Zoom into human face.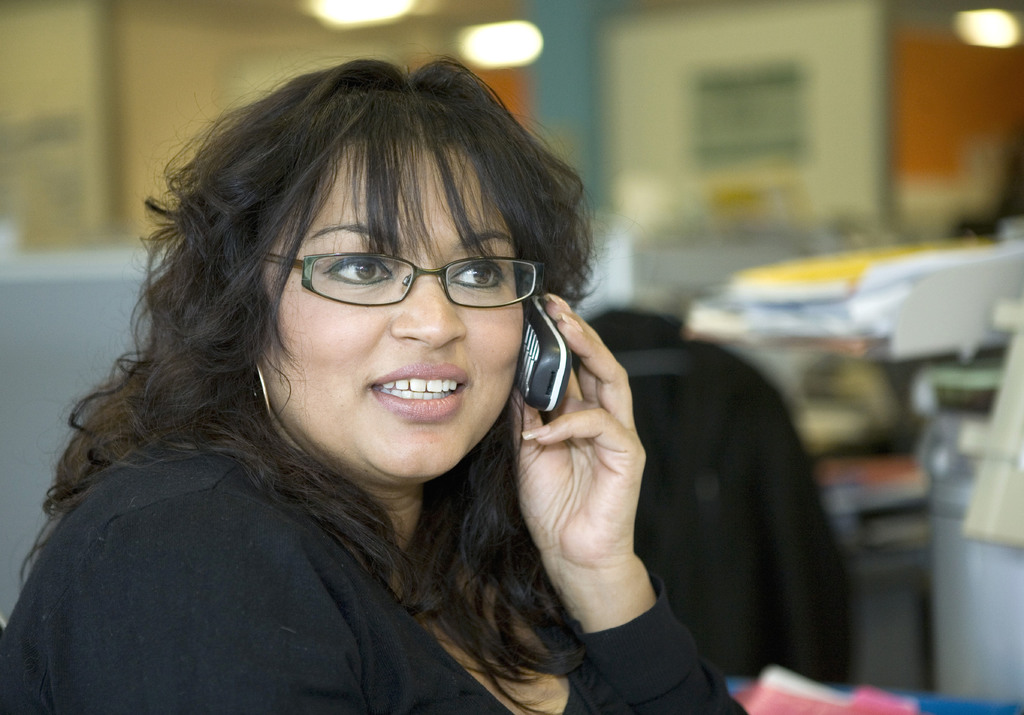
Zoom target: <bbox>253, 131, 529, 481</bbox>.
